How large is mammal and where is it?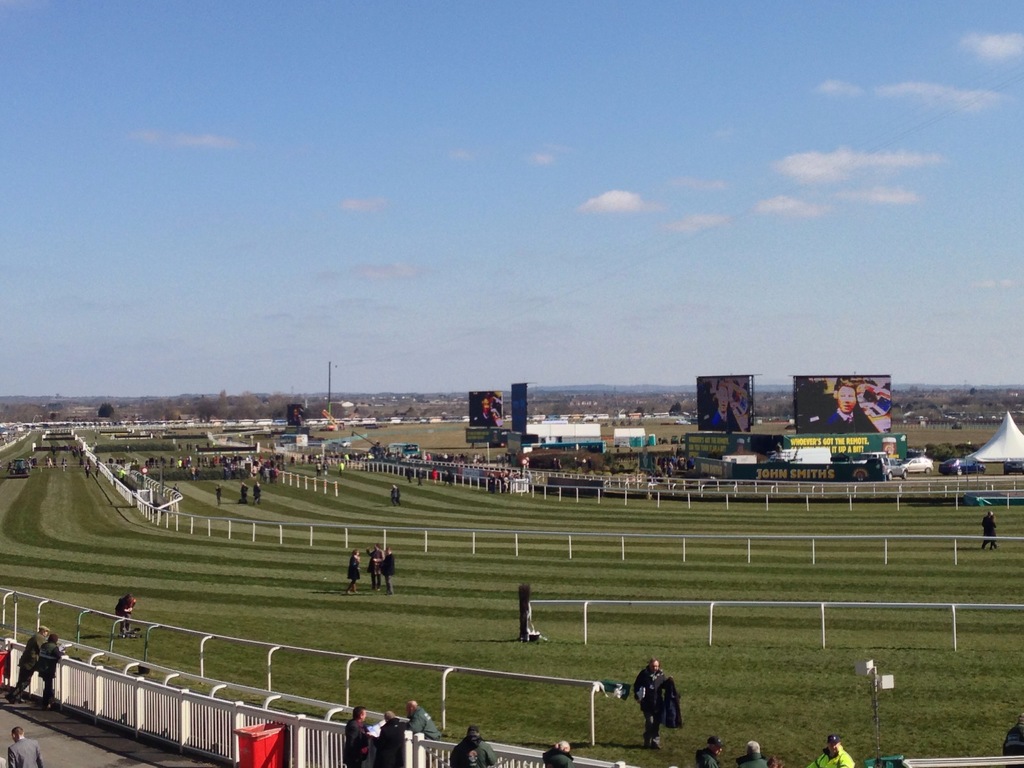
Bounding box: <box>26,458,29,467</box>.
